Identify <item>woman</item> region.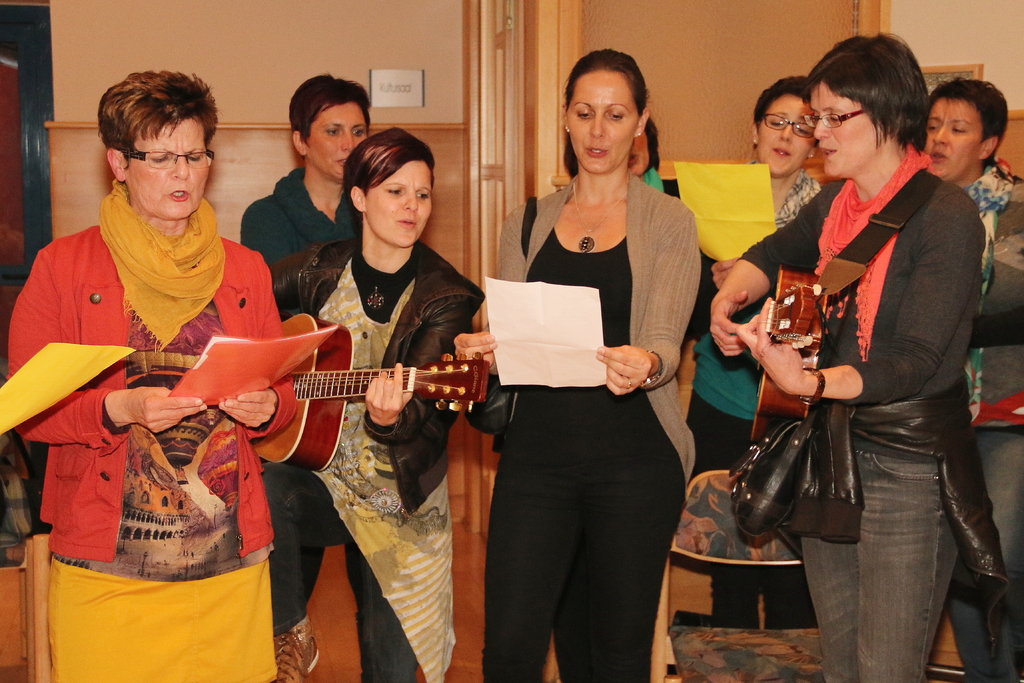
Region: {"x1": 6, "y1": 65, "x2": 305, "y2": 682}.
